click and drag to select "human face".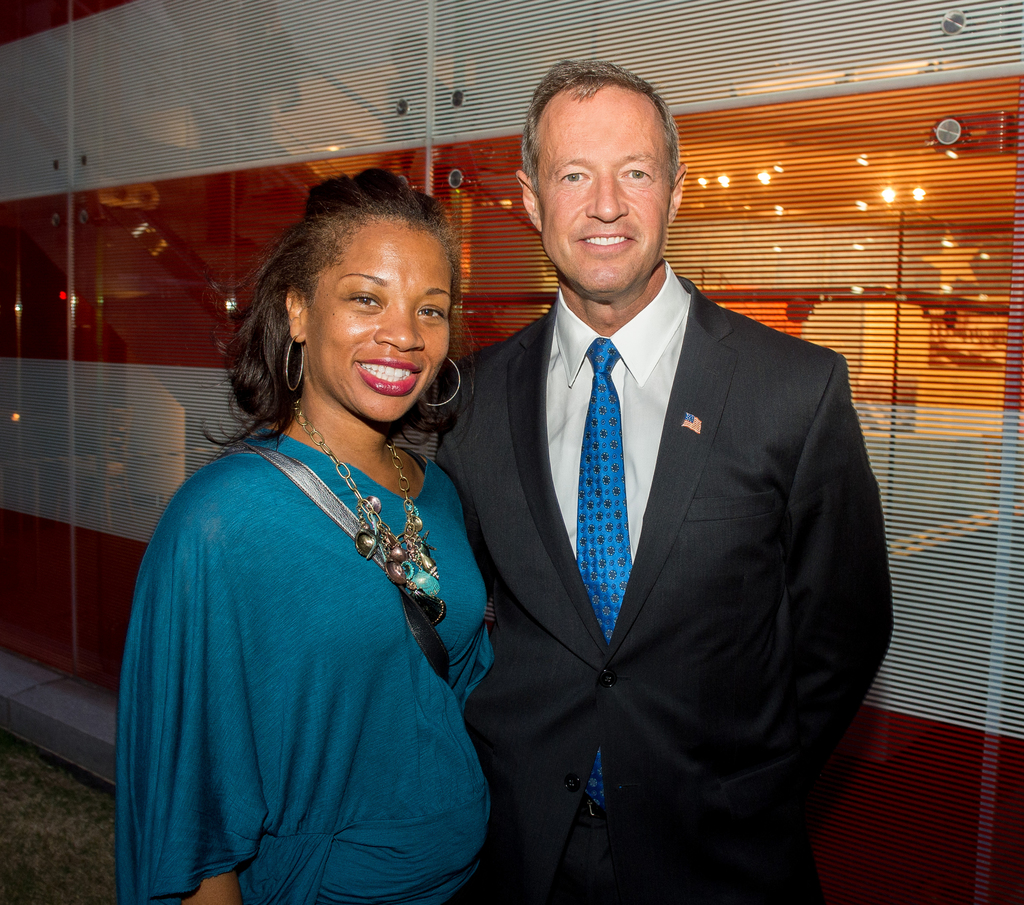
Selection: {"x1": 538, "y1": 88, "x2": 669, "y2": 290}.
